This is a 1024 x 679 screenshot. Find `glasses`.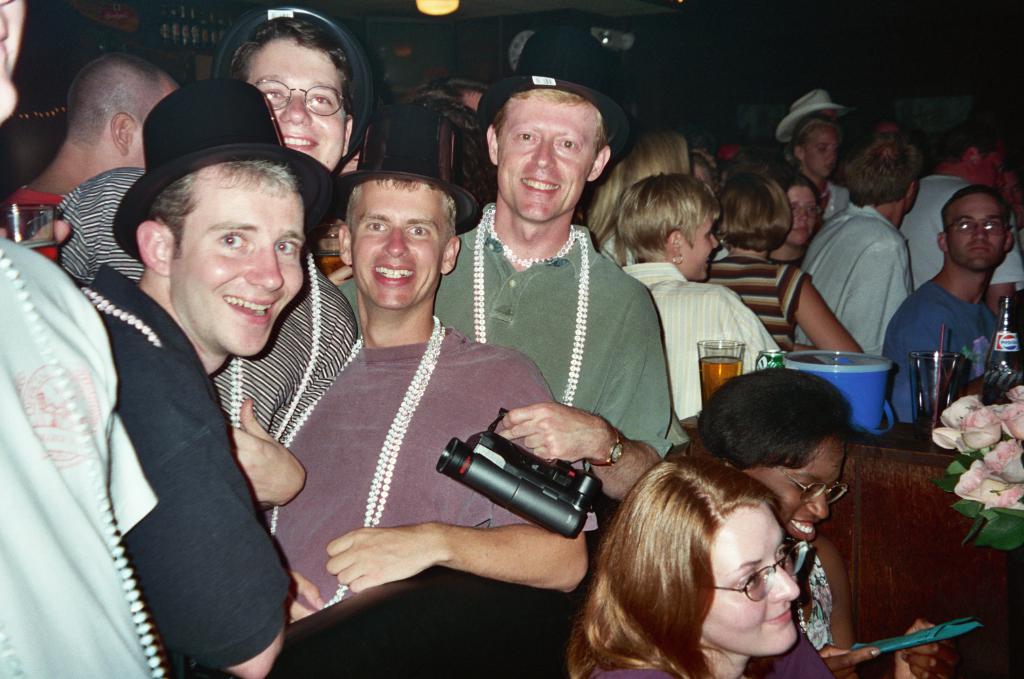
Bounding box: <region>696, 558, 807, 608</region>.
